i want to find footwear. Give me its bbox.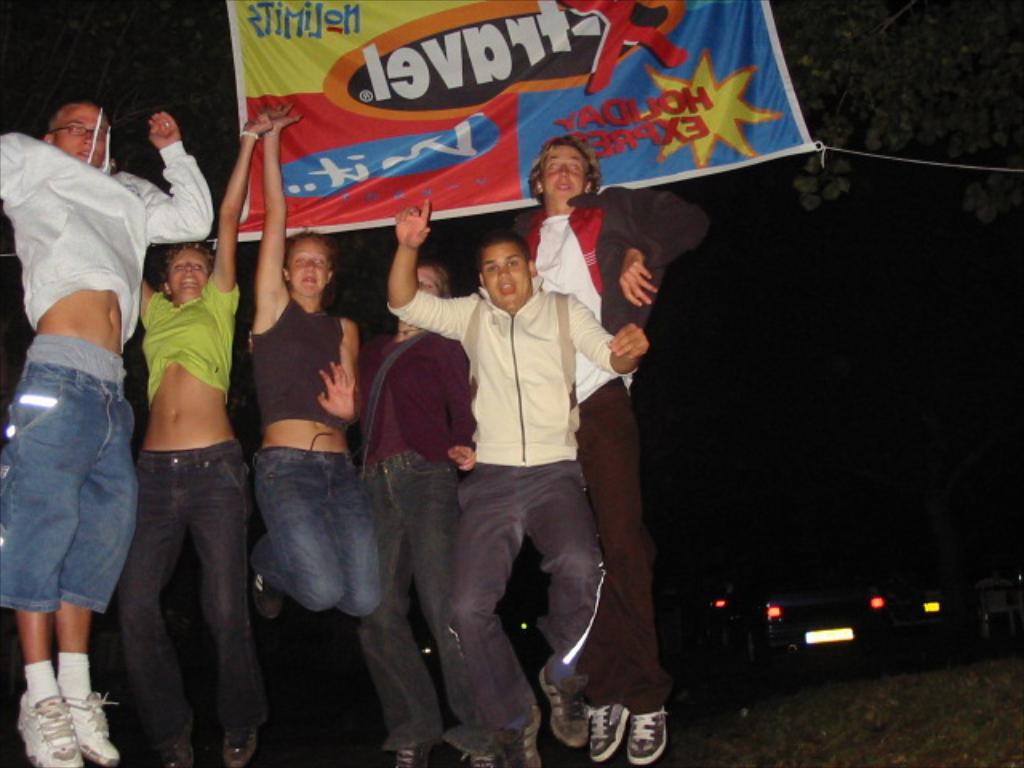
select_region(160, 710, 194, 766).
